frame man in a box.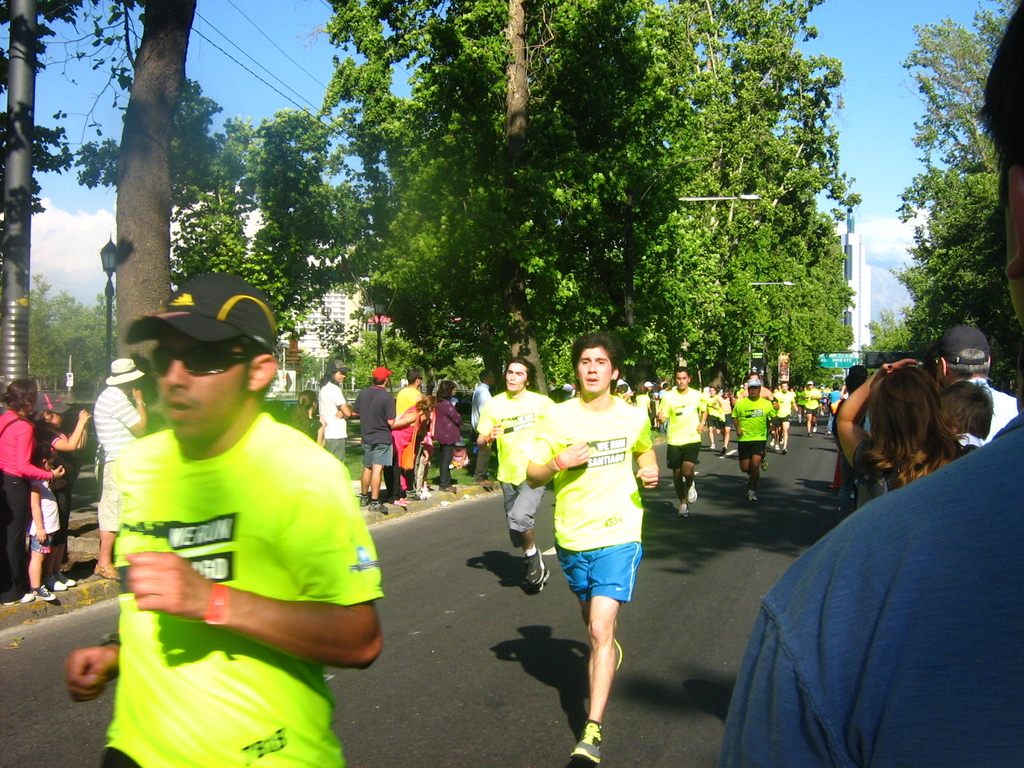
select_region(477, 357, 562, 594).
